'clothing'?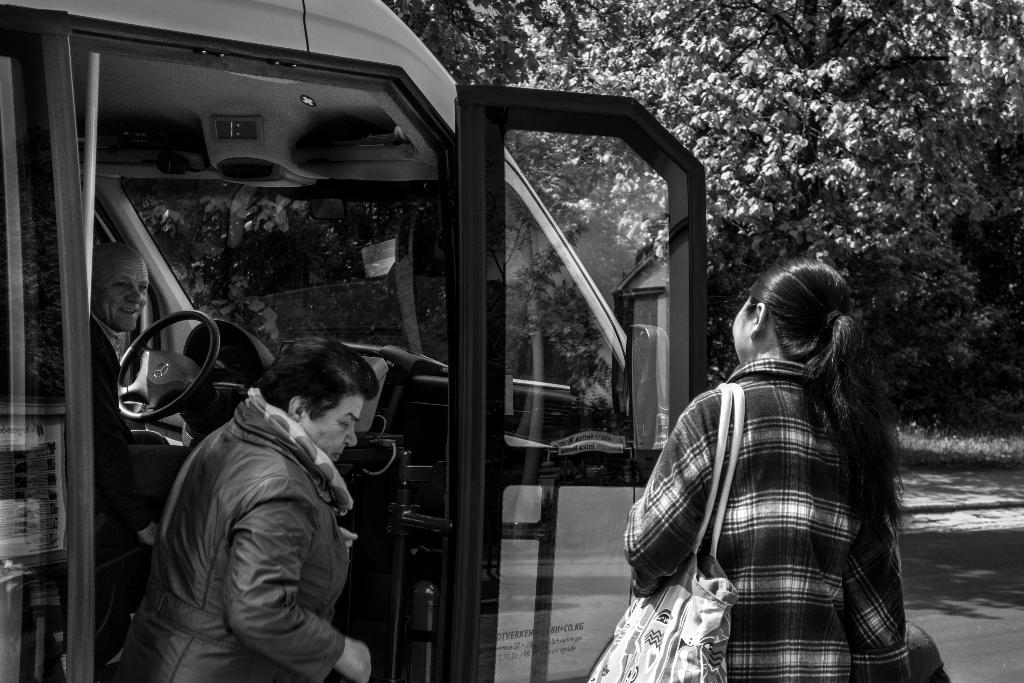
rect(82, 310, 198, 540)
